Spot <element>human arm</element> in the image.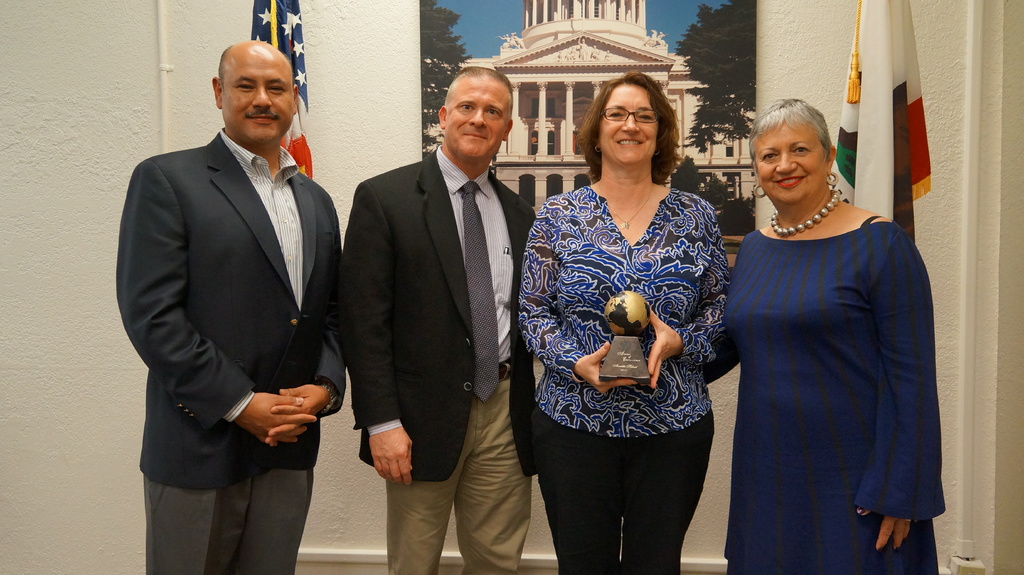
<element>human arm</element> found at 516 203 637 388.
